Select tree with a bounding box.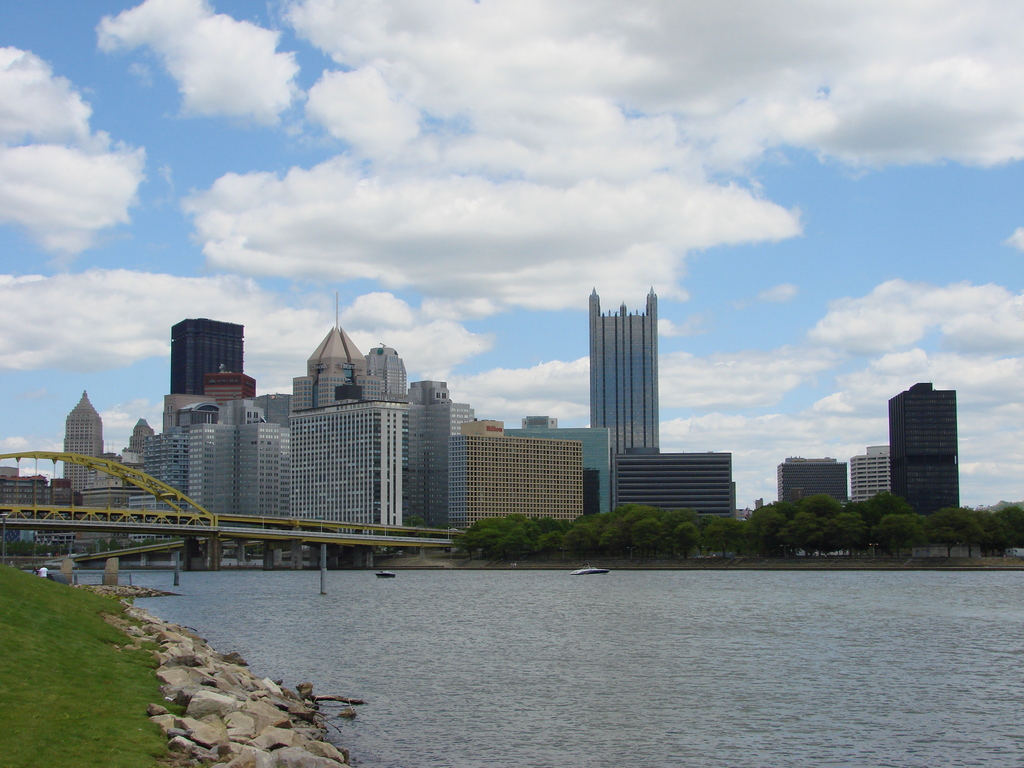
x1=767 y1=505 x2=833 y2=552.
